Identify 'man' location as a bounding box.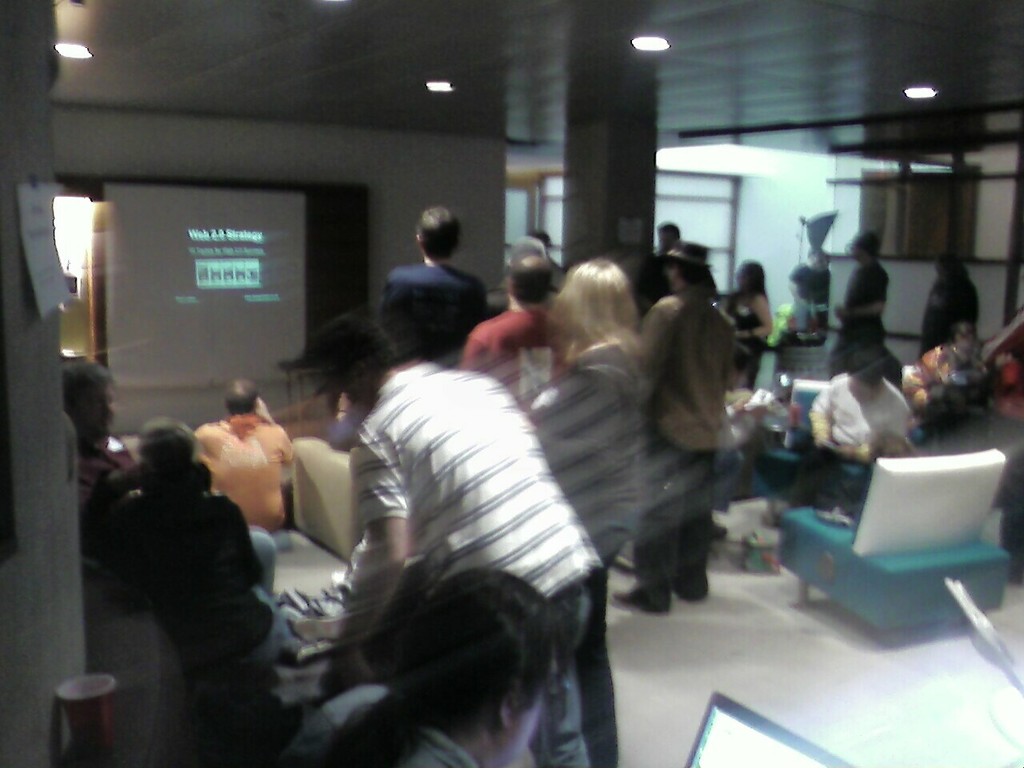
(left=917, top=249, right=977, bottom=357).
